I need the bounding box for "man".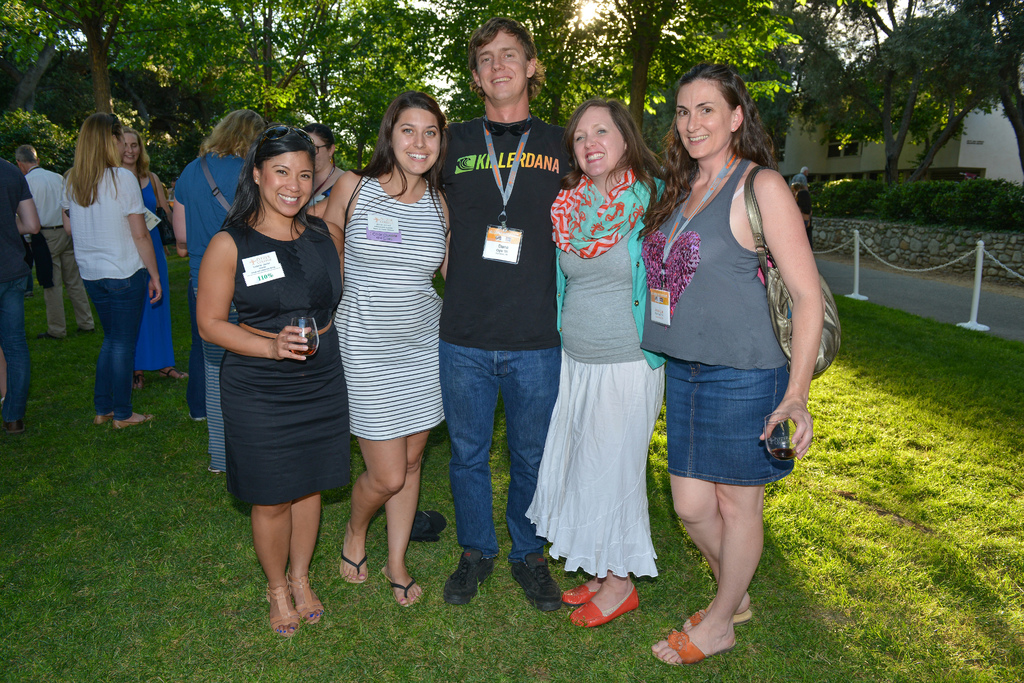
Here it is: rect(422, 16, 596, 611).
